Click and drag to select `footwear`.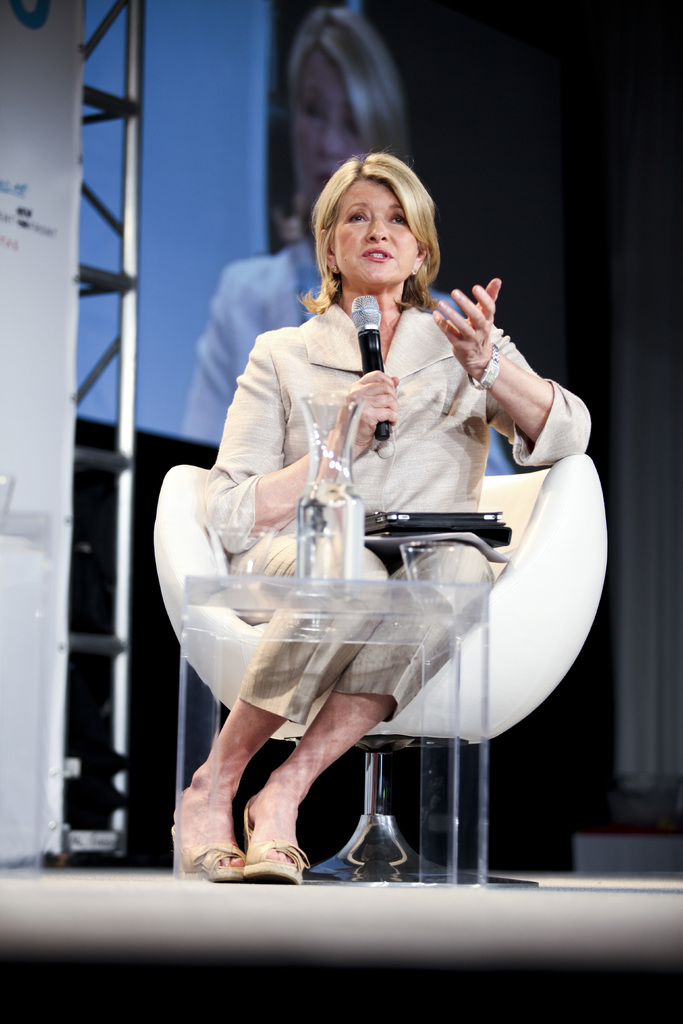
Selection: [x1=207, y1=809, x2=315, y2=879].
